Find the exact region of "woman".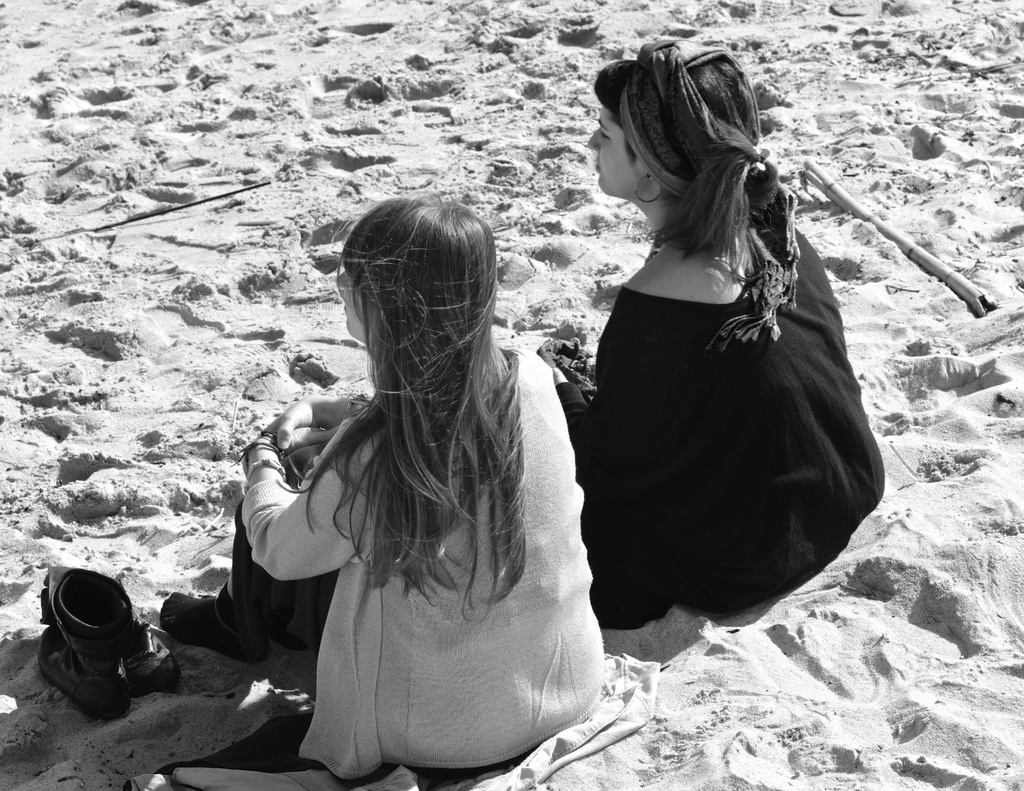
Exact region: box=[551, 50, 888, 660].
